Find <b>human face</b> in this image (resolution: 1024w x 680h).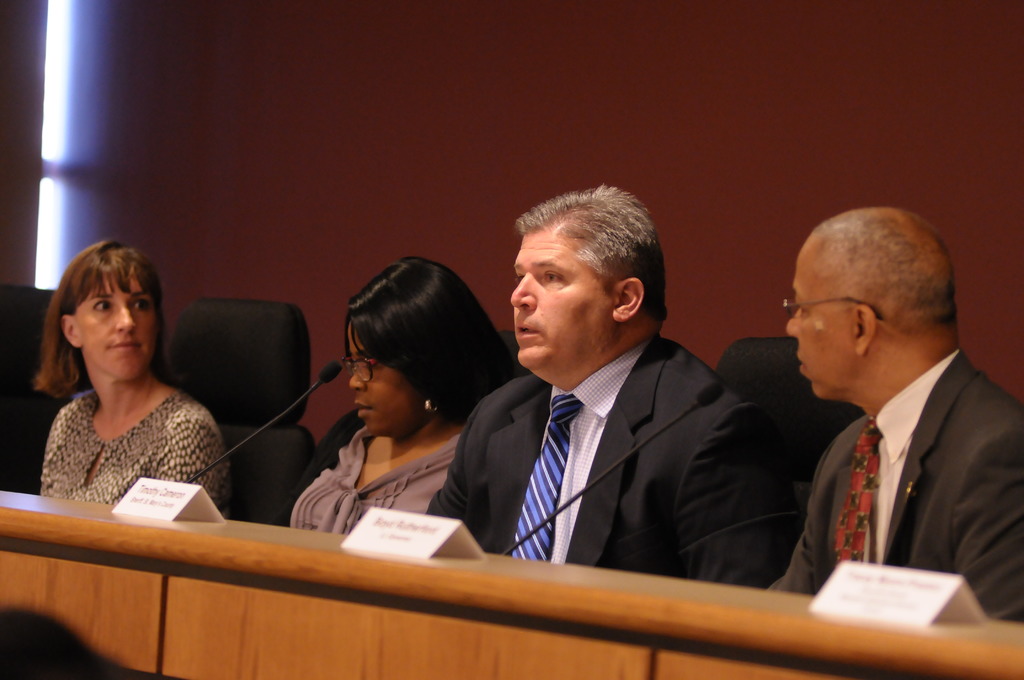
346,320,425,437.
